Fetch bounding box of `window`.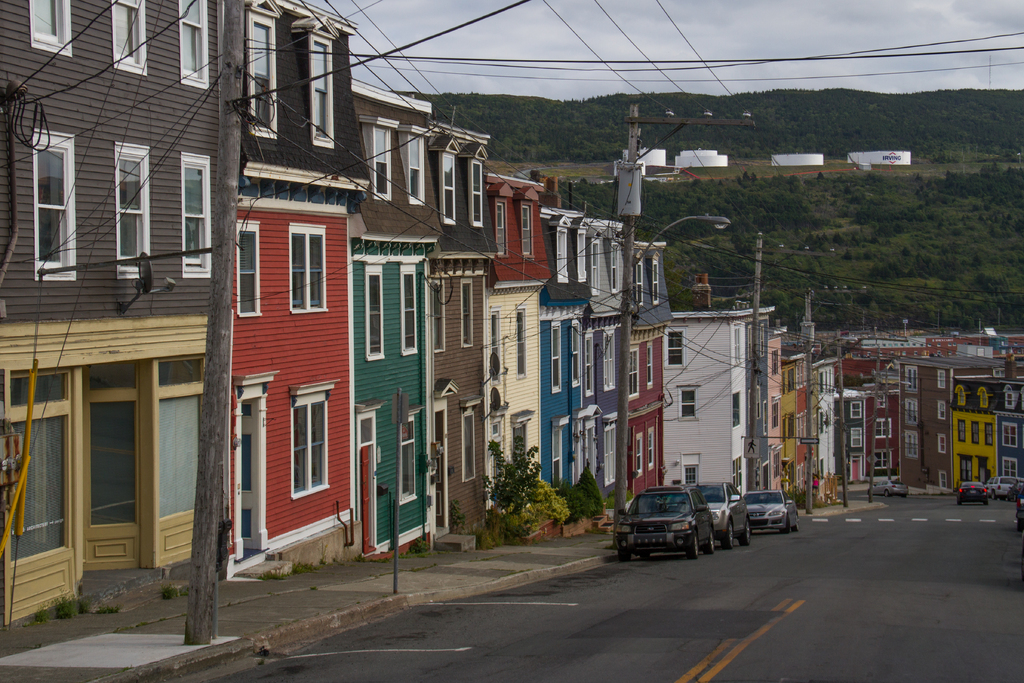
Bbox: (left=874, top=447, right=895, bottom=470).
